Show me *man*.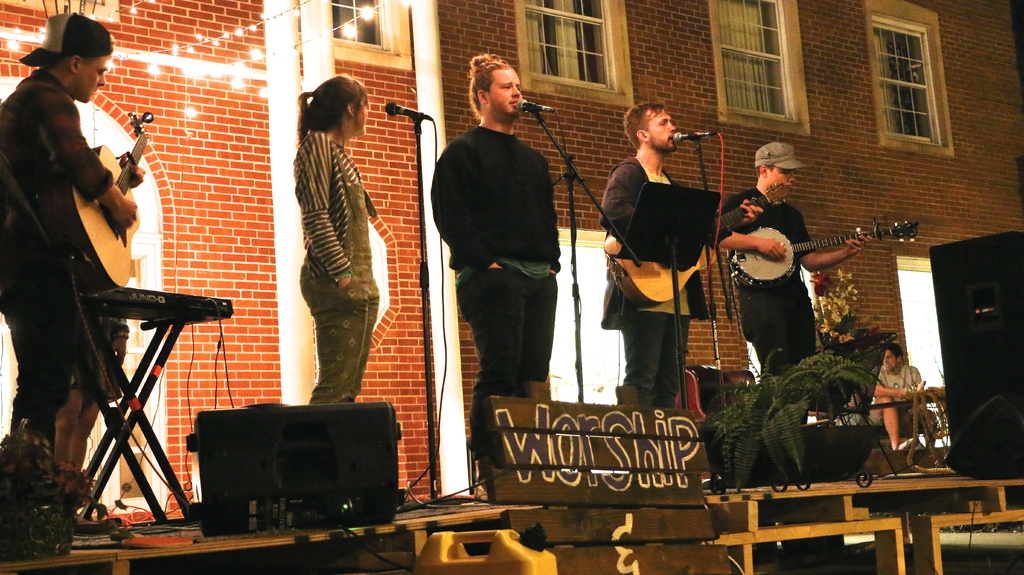
*man* is here: (left=0, top=12, right=136, bottom=535).
